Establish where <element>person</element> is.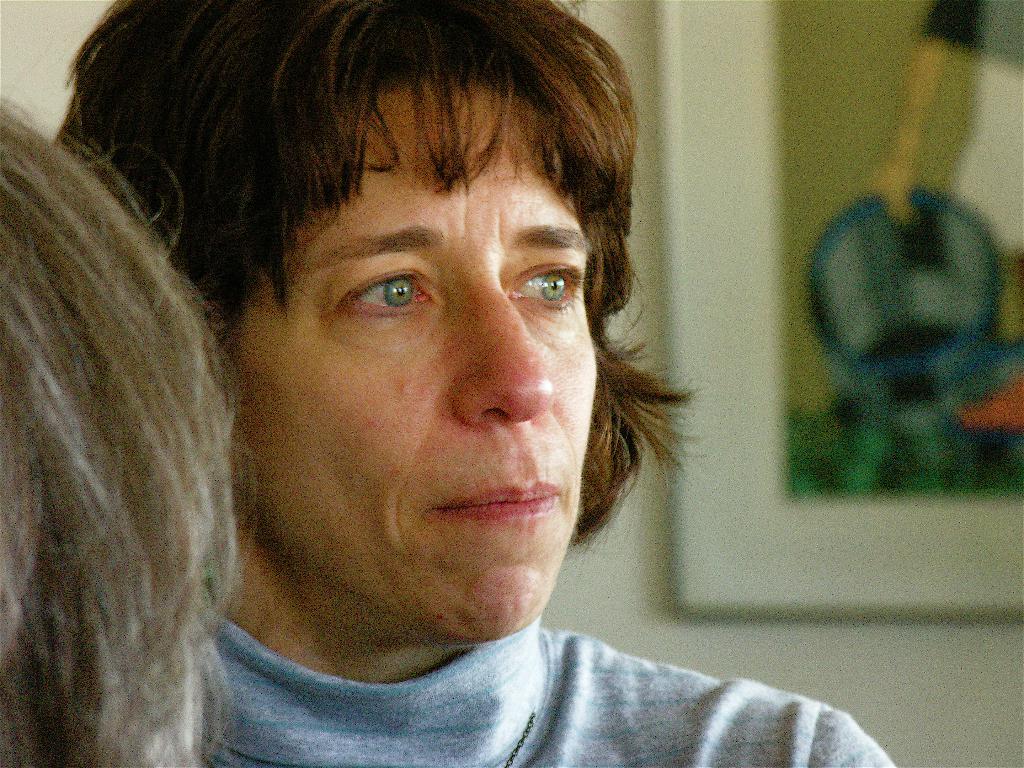
Established at box=[44, 40, 822, 755].
